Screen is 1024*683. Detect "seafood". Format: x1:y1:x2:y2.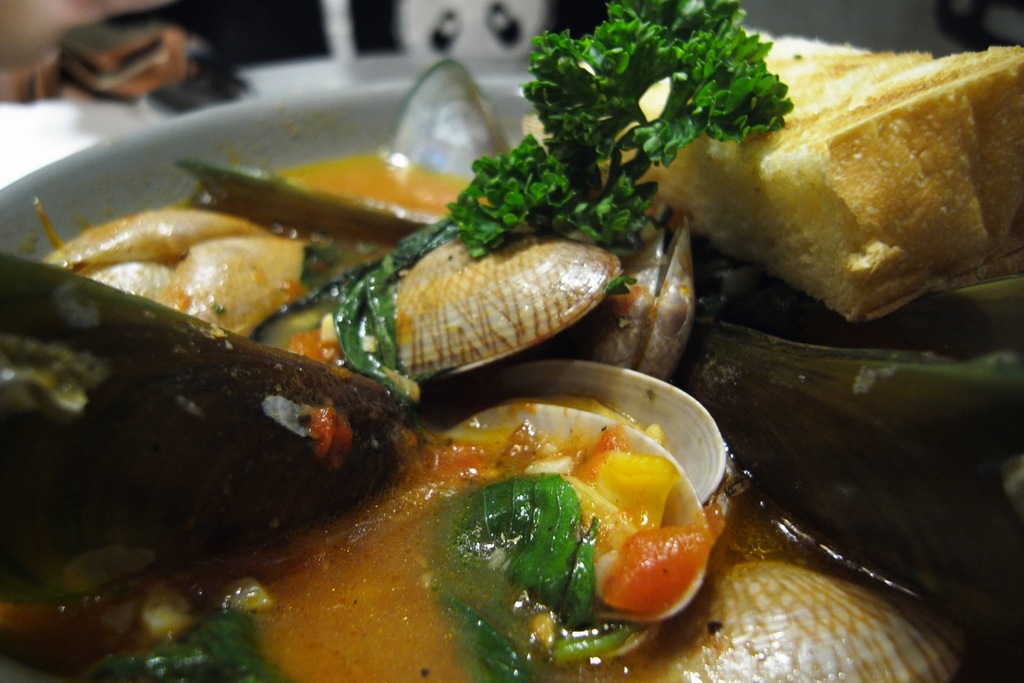
393:231:617:378.
